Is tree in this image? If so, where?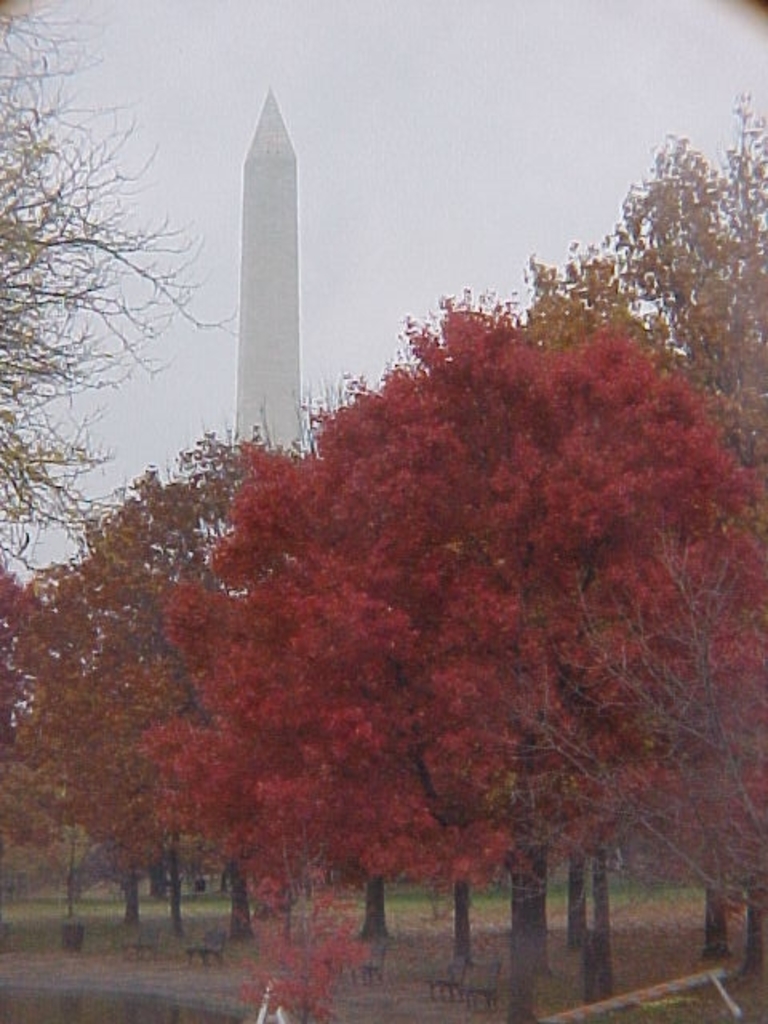
Yes, at <region>0, 101, 766, 986</region>.
